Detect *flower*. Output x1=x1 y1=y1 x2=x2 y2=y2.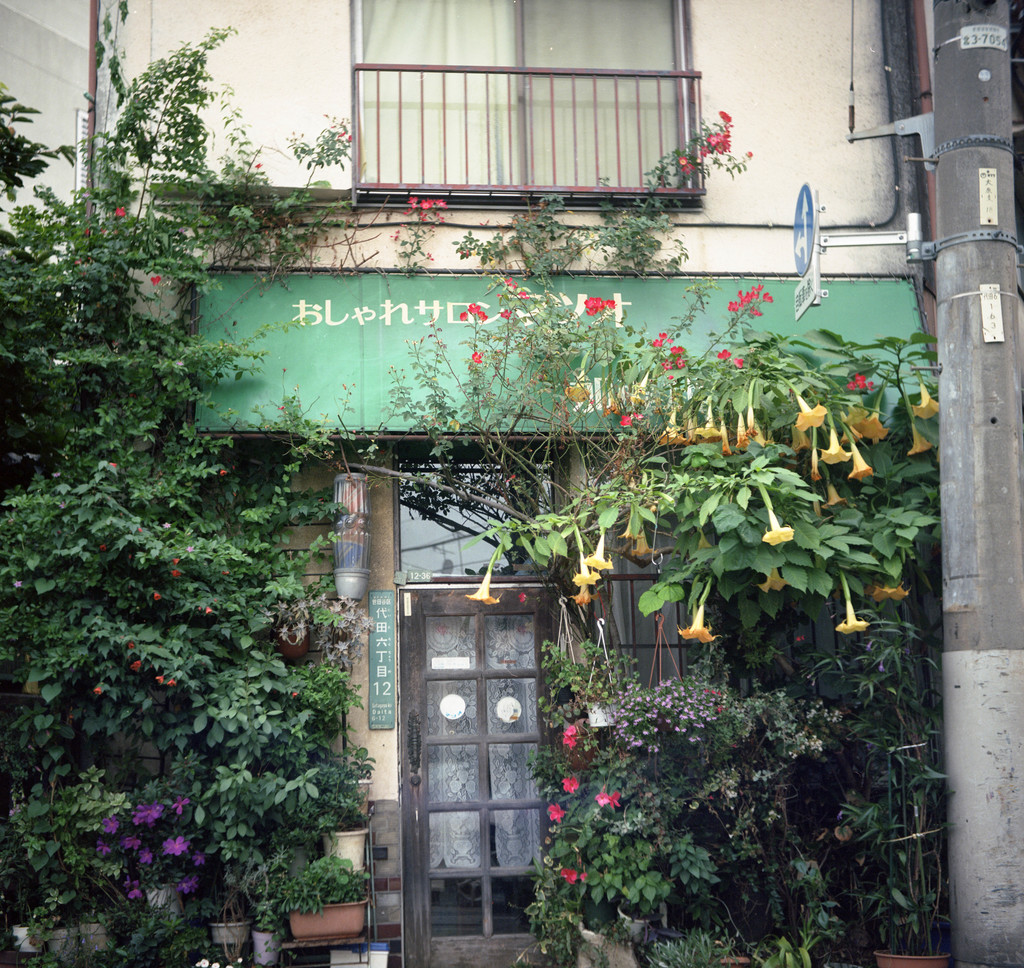
x1=461 y1=249 x2=470 y2=256.
